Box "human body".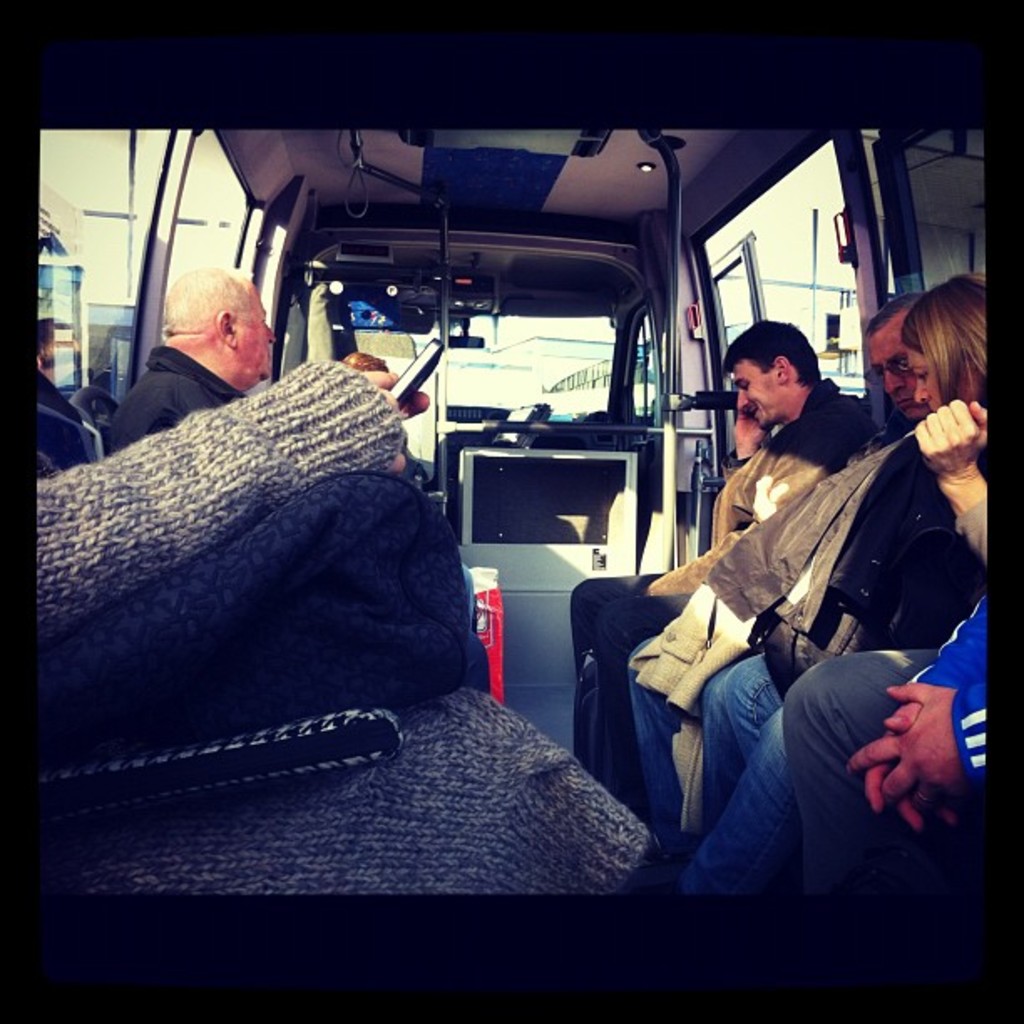
region(631, 301, 935, 865).
